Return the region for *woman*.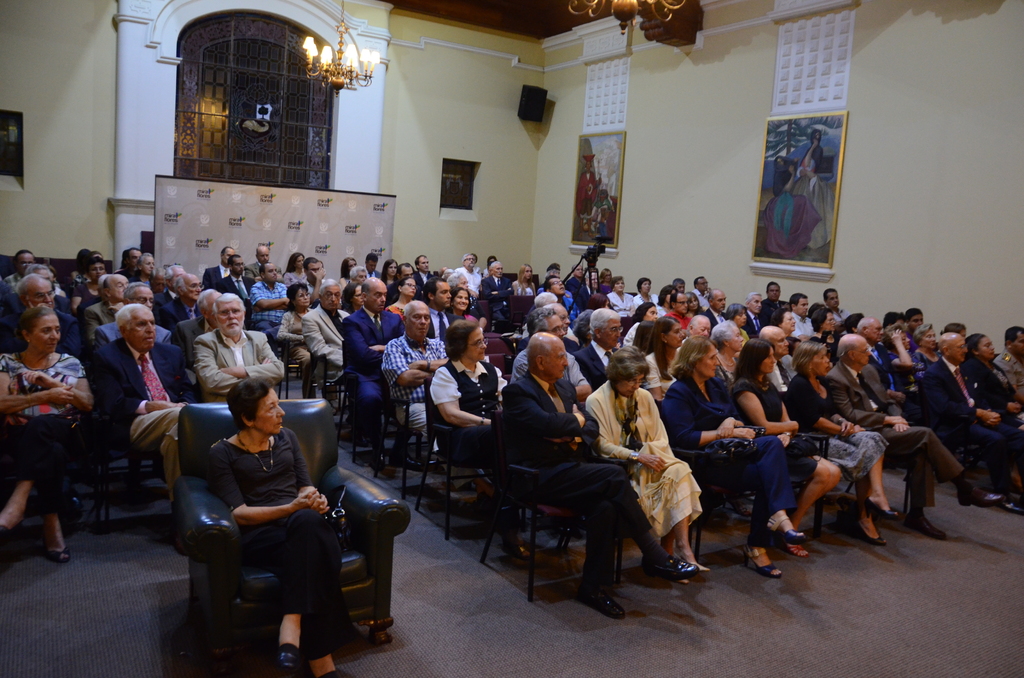
<bbox>184, 361, 325, 668</bbox>.
